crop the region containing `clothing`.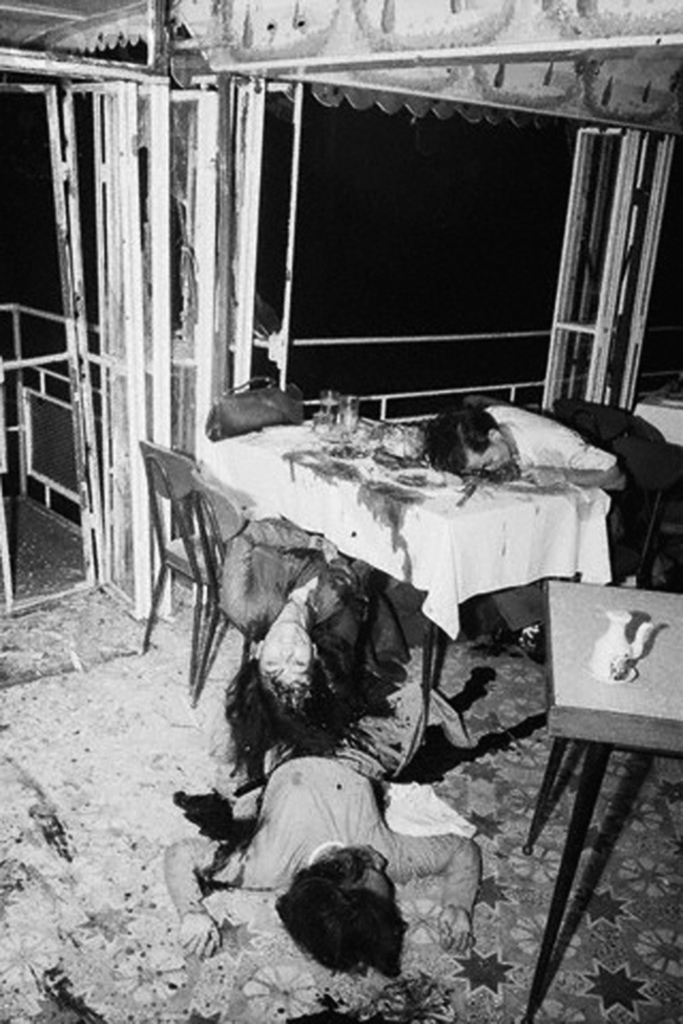
Crop region: <box>164,663,483,942</box>.
